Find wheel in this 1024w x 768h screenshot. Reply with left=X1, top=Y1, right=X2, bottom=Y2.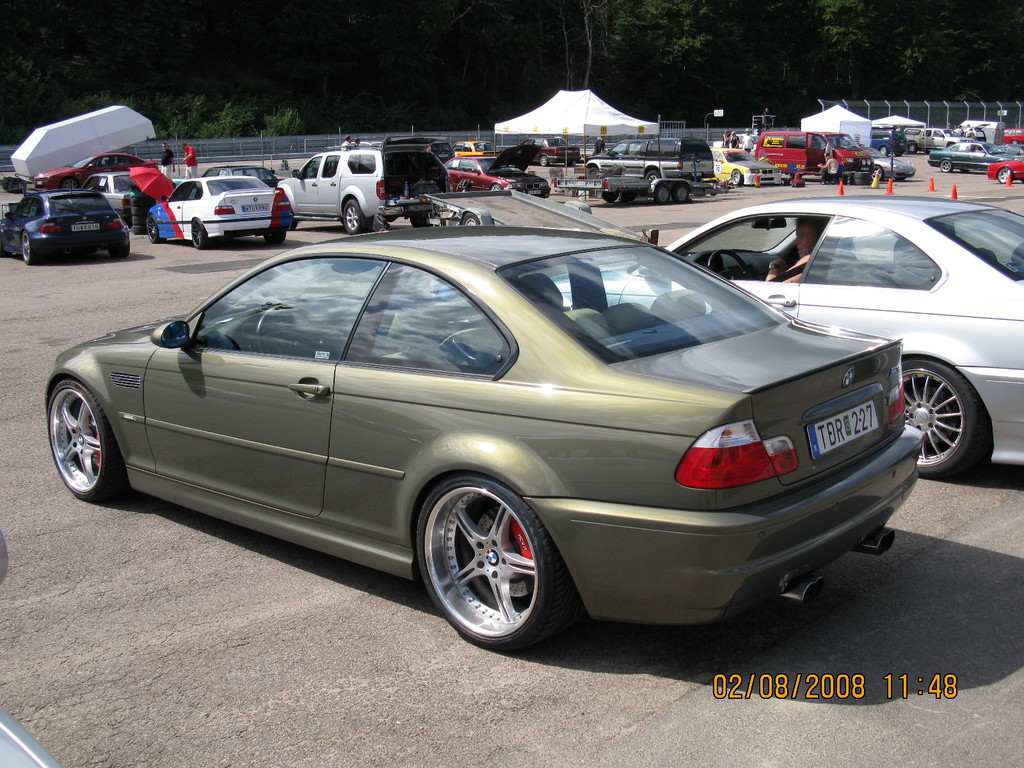
left=673, top=181, right=689, bottom=198.
